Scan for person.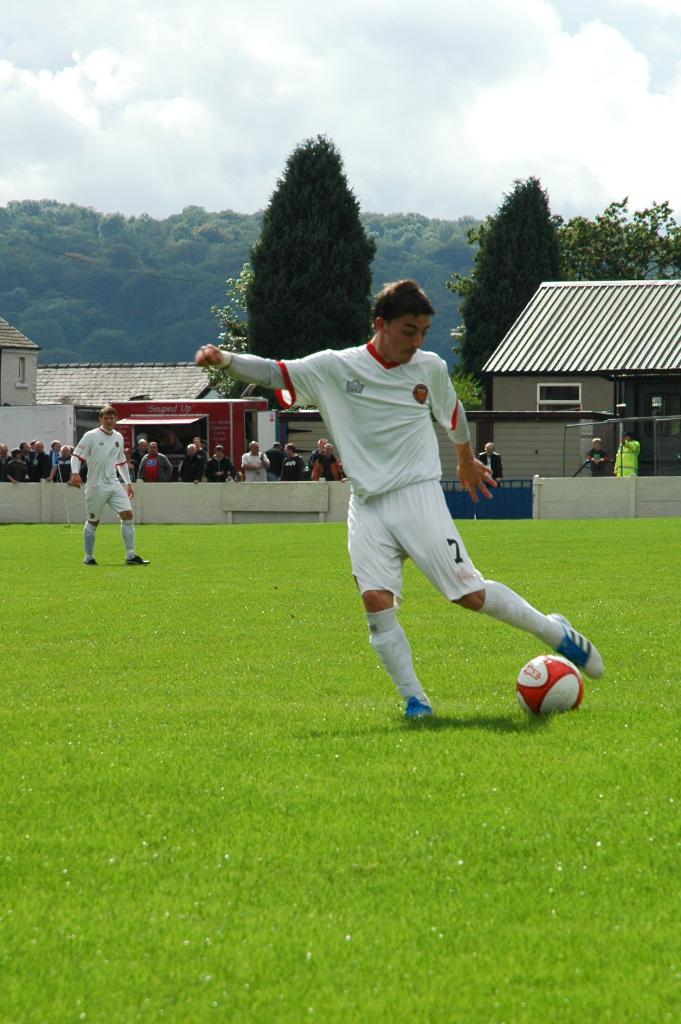
Scan result: (left=615, top=431, right=637, bottom=480).
